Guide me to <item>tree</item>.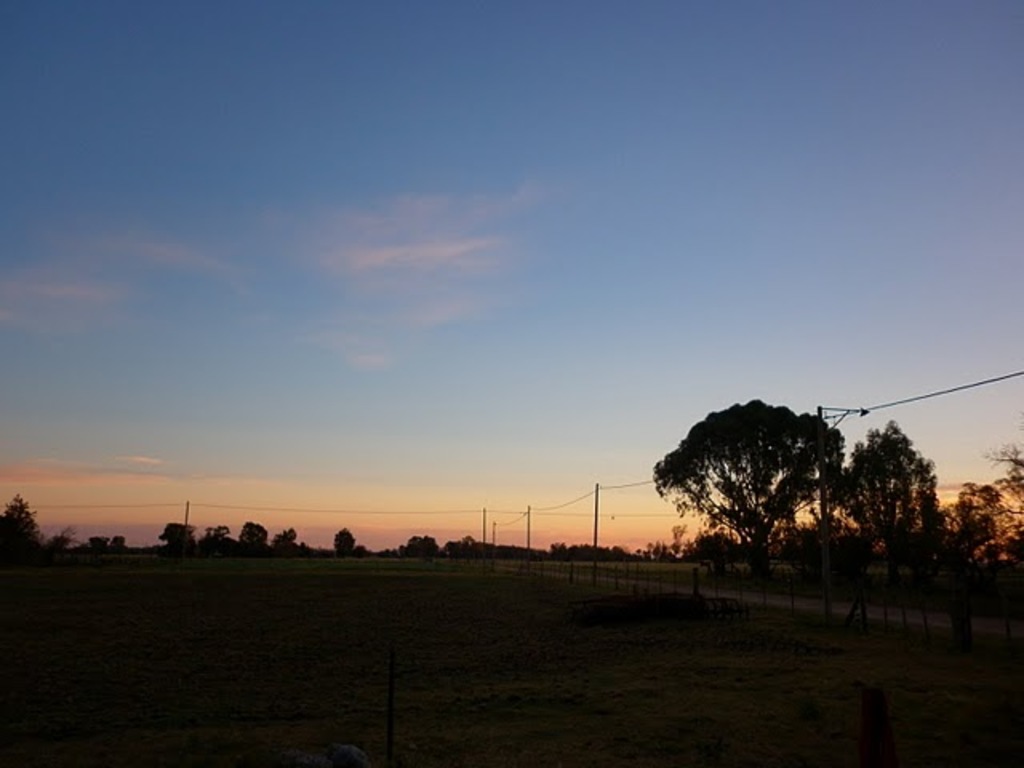
Guidance: 275,525,301,555.
